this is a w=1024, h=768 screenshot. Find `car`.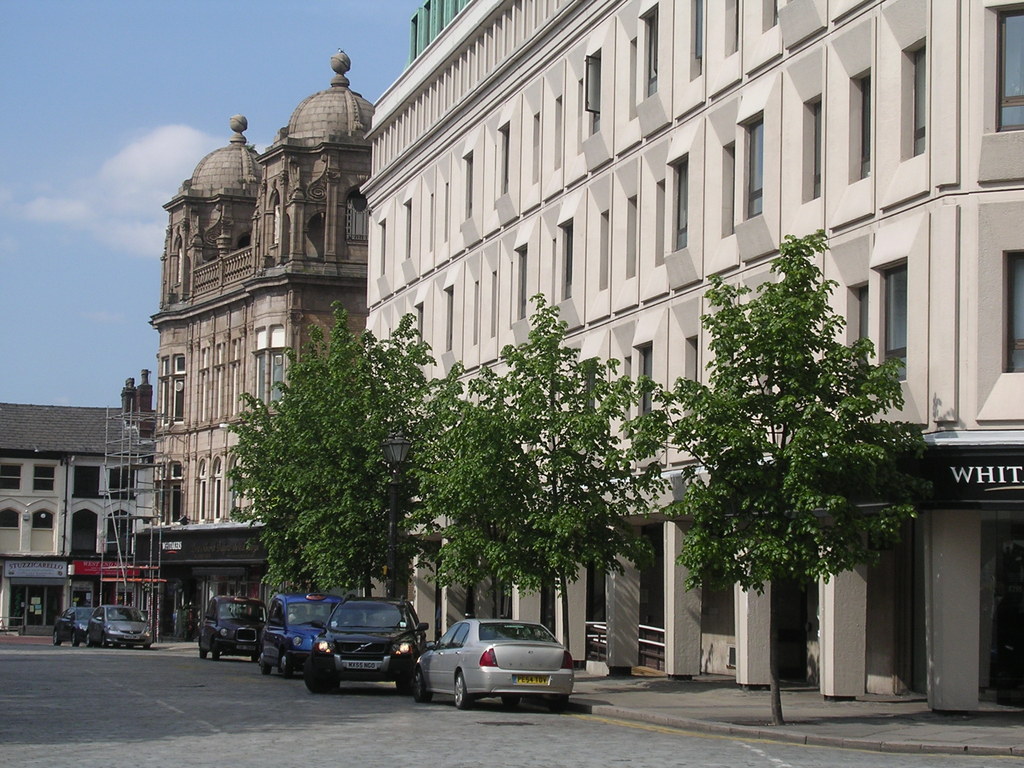
Bounding box: x1=256 y1=593 x2=344 y2=673.
